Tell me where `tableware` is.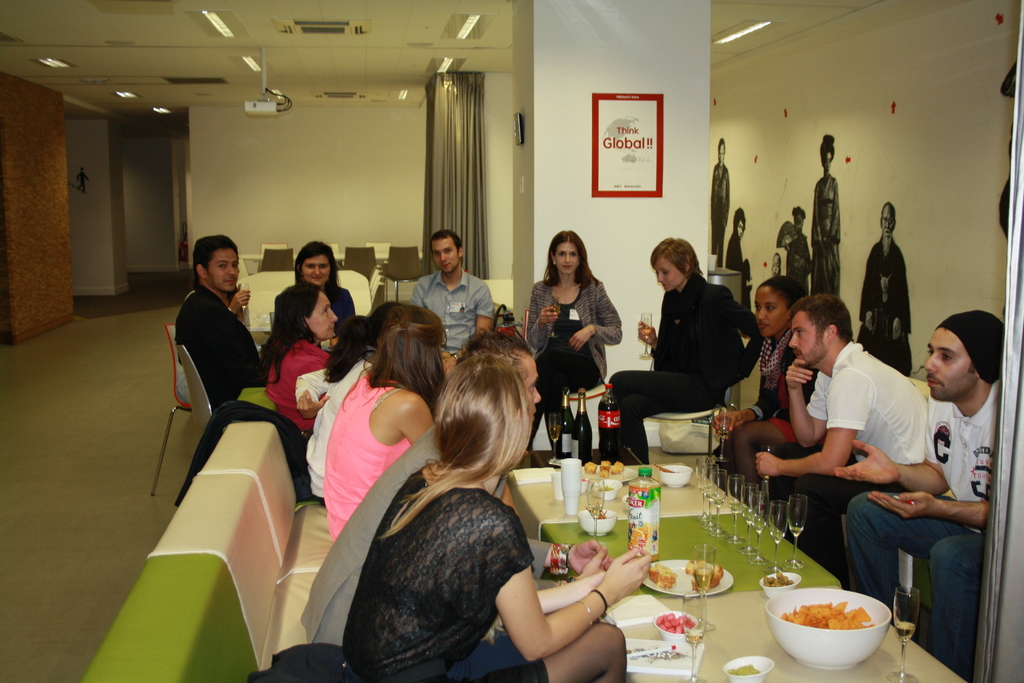
`tableware` is at bbox(581, 475, 606, 545).
